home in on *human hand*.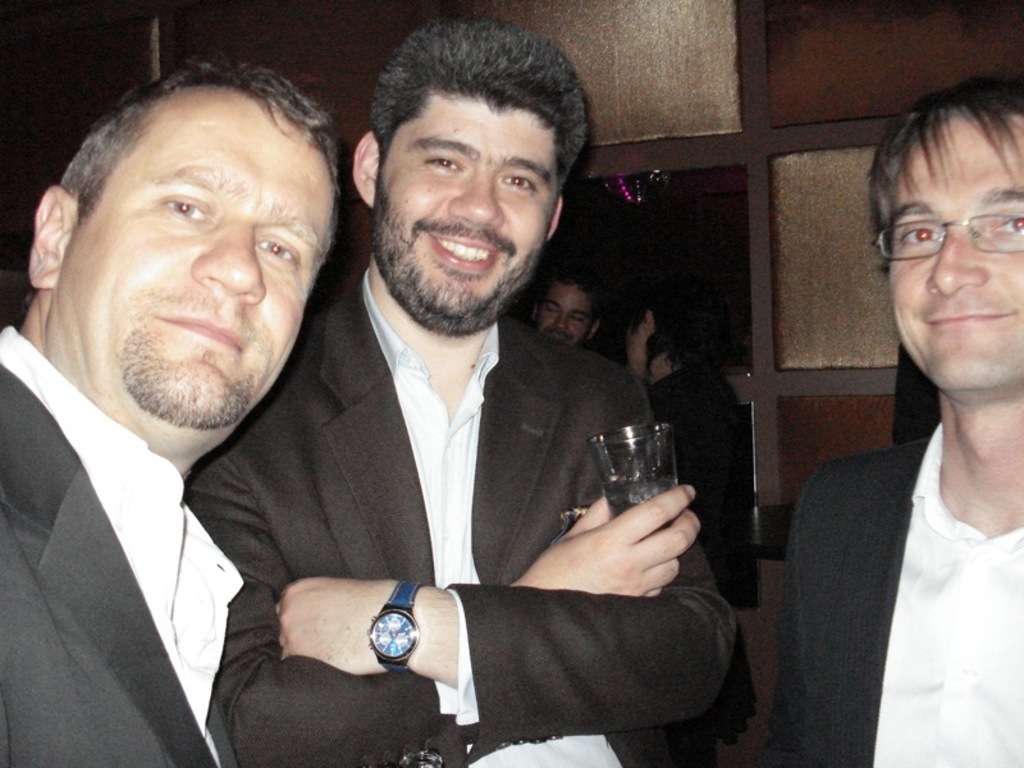
Homed in at 535:476:714:621.
